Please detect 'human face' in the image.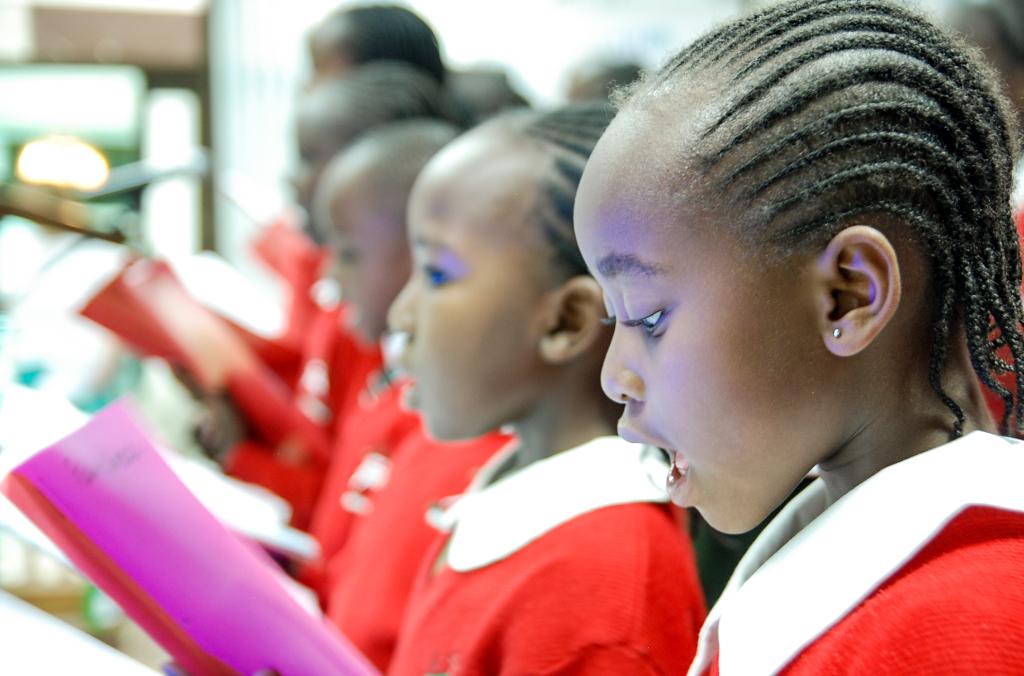
select_region(583, 122, 828, 552).
